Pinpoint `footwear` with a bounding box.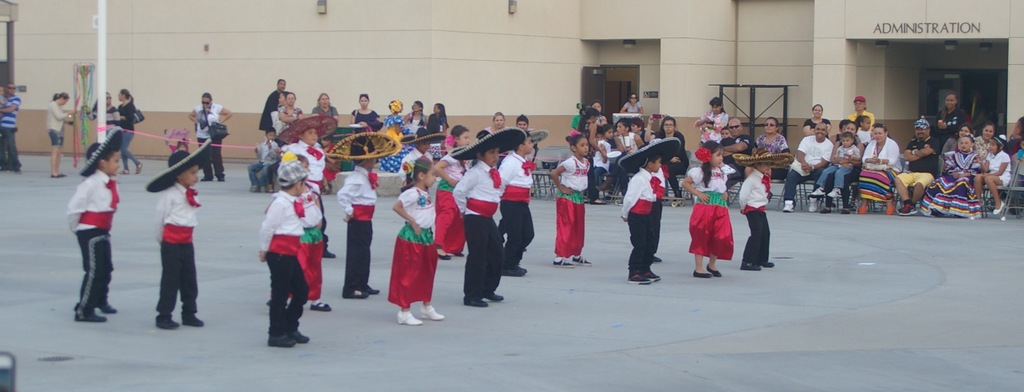
[left=484, top=290, right=502, bottom=302].
